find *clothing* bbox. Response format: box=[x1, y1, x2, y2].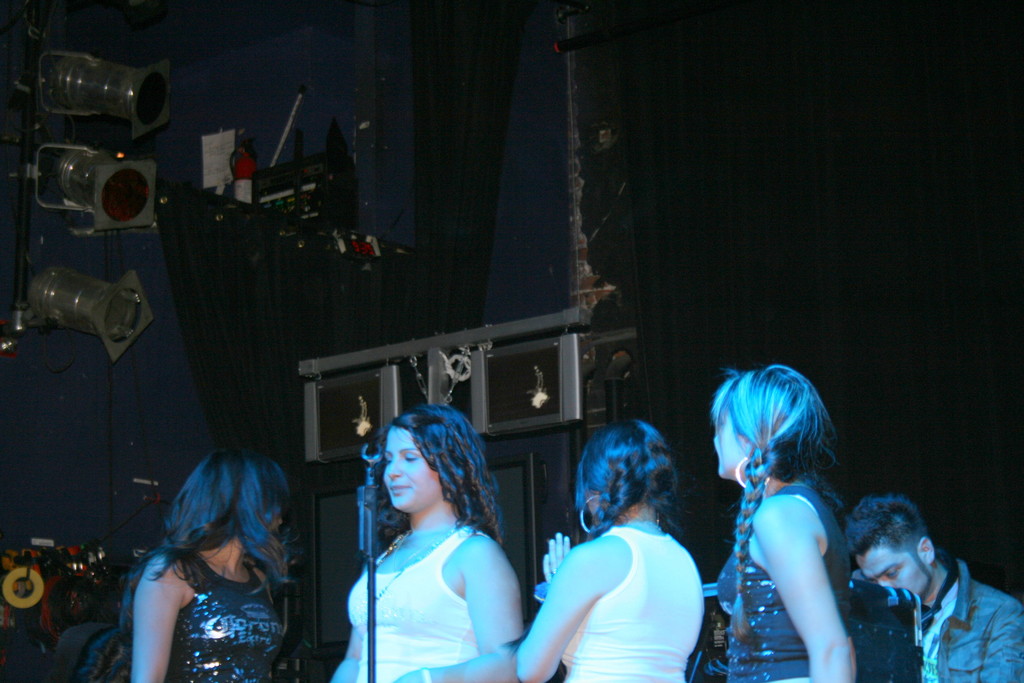
box=[337, 529, 496, 682].
